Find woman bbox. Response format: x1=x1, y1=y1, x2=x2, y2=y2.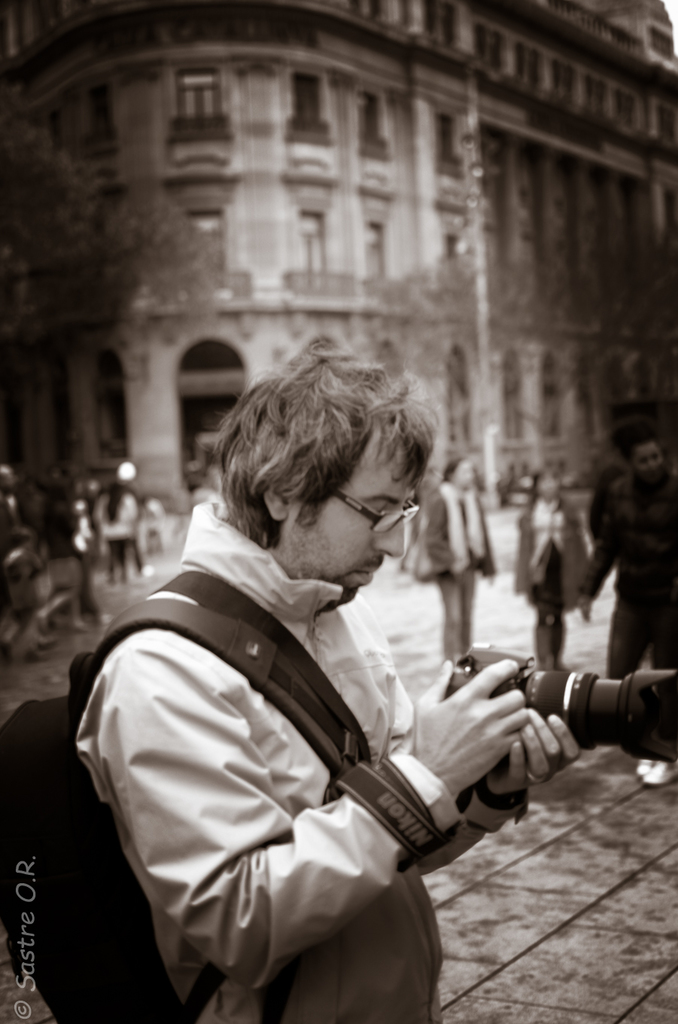
x1=503, y1=446, x2=607, y2=690.
